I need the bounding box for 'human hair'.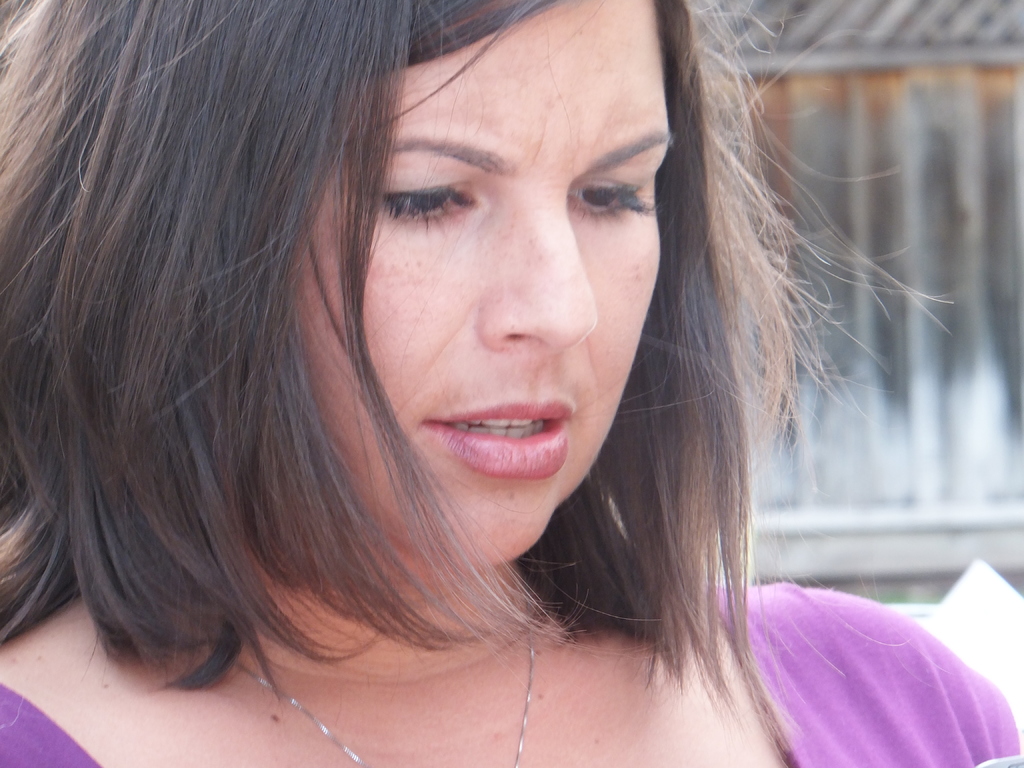
Here it is: 0,0,938,703.
